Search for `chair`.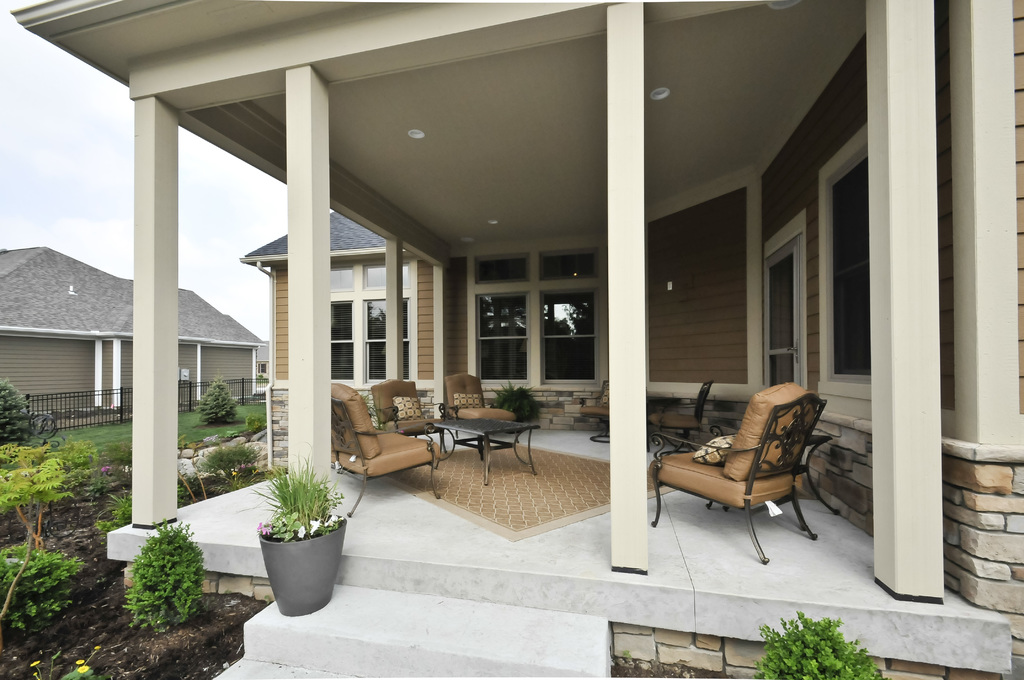
Found at bbox=[366, 371, 456, 463].
